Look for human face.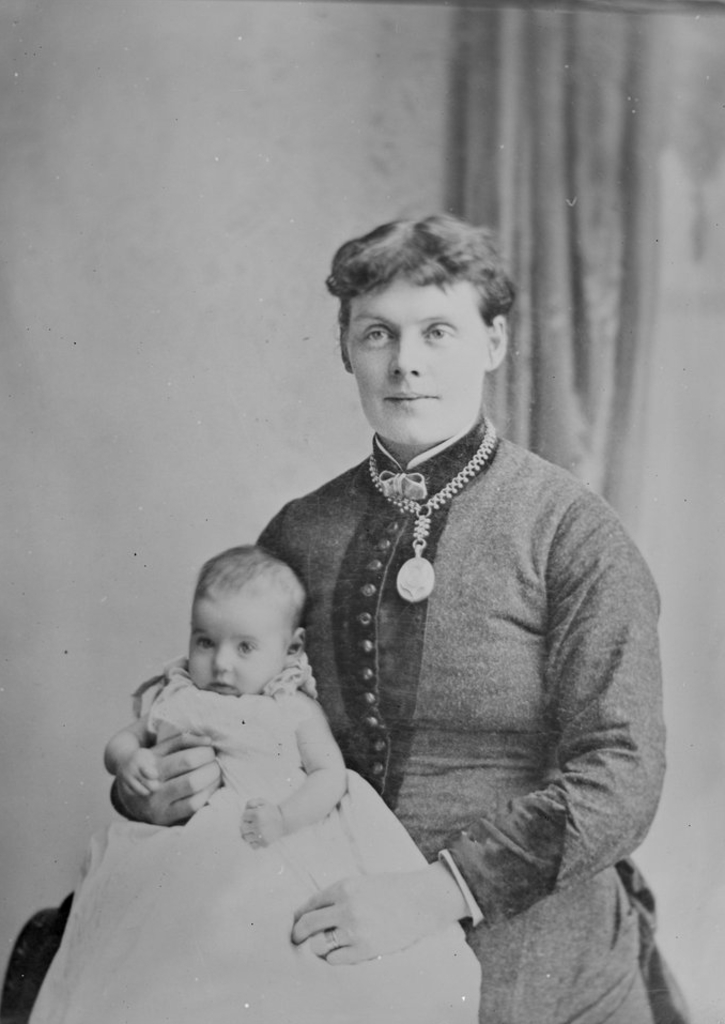
Found: [195, 581, 286, 689].
